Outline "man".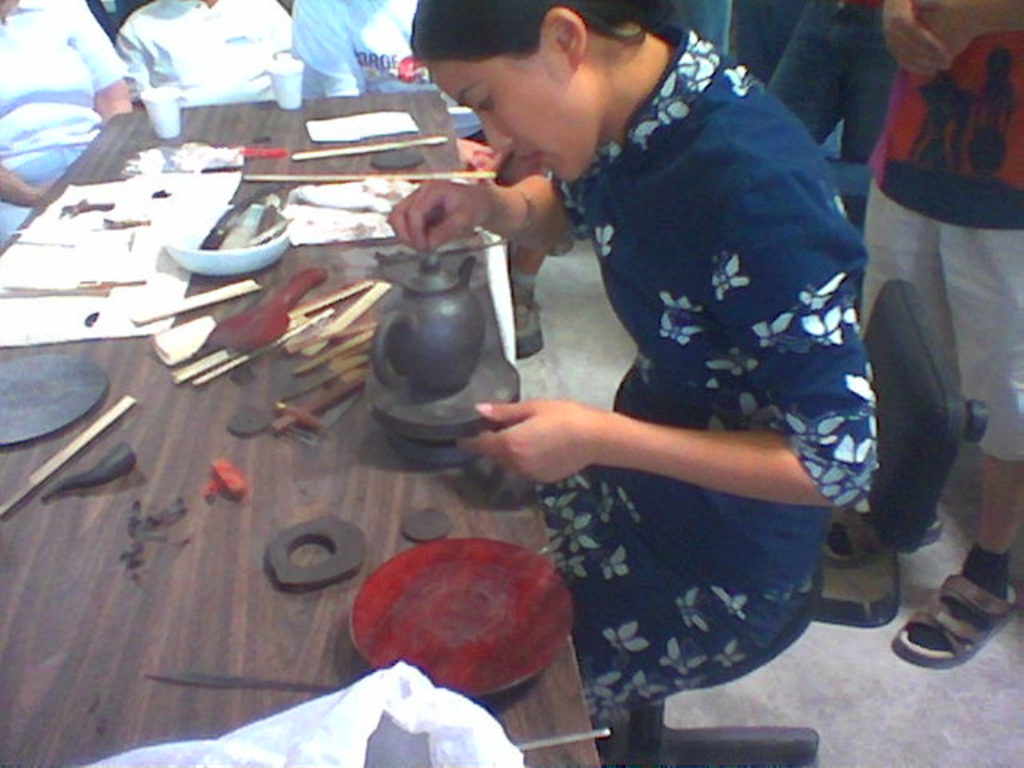
Outline: rect(856, 0, 1022, 670).
